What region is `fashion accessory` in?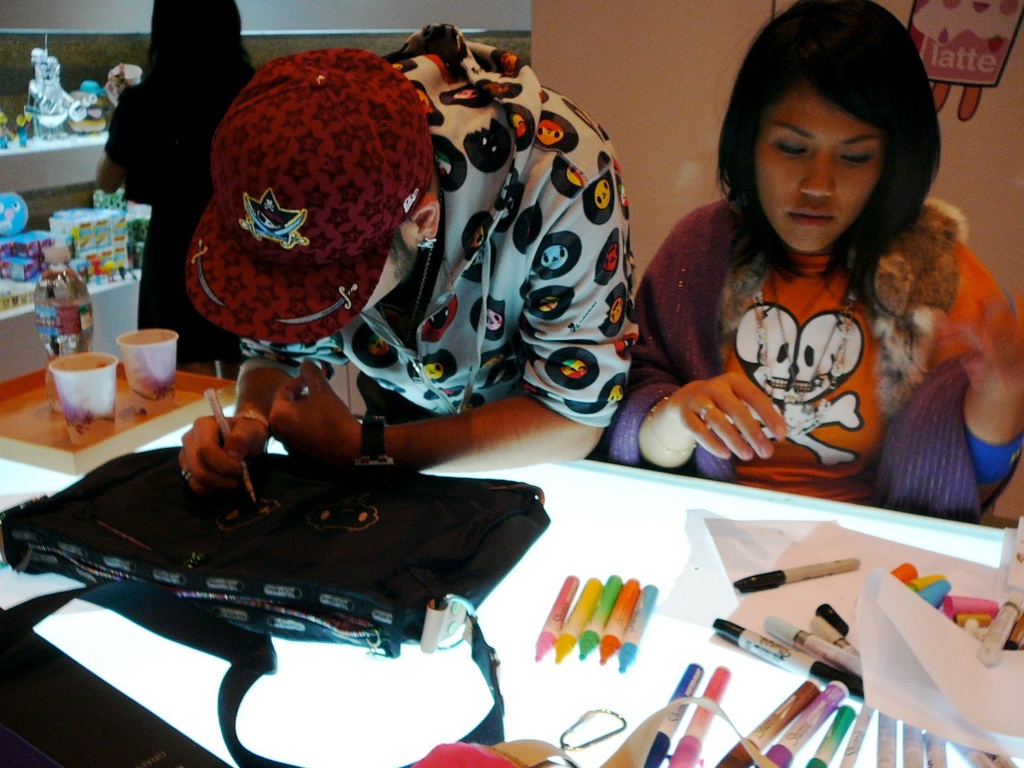
Rect(347, 414, 394, 470).
